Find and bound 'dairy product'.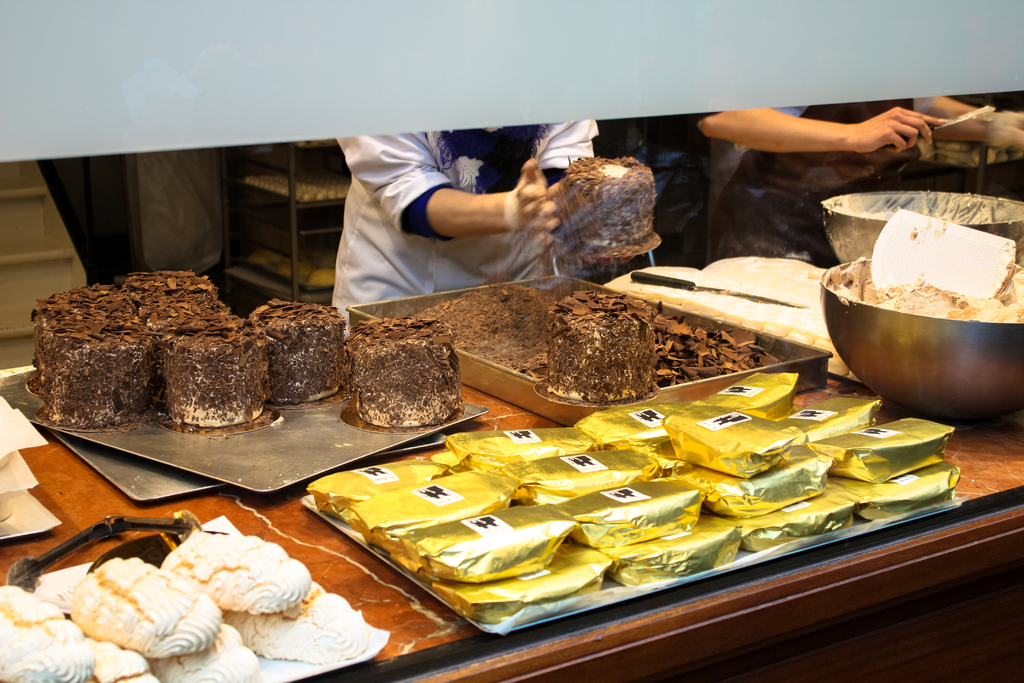
Bound: <bbox>435, 550, 619, 591</bbox>.
